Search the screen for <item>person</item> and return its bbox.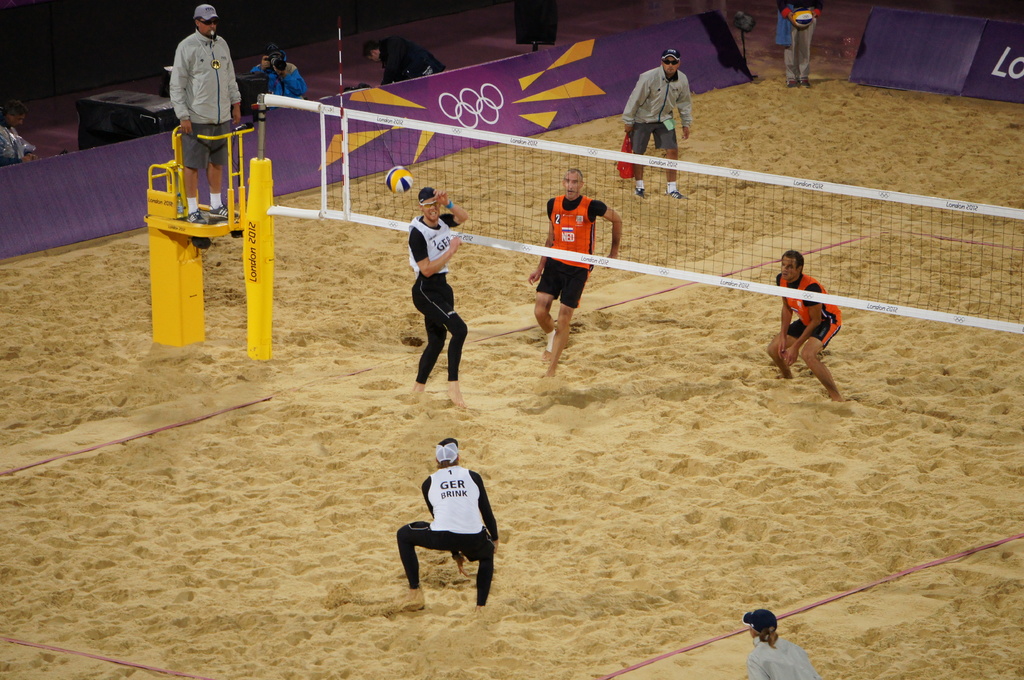
Found: 774/241/855/401.
